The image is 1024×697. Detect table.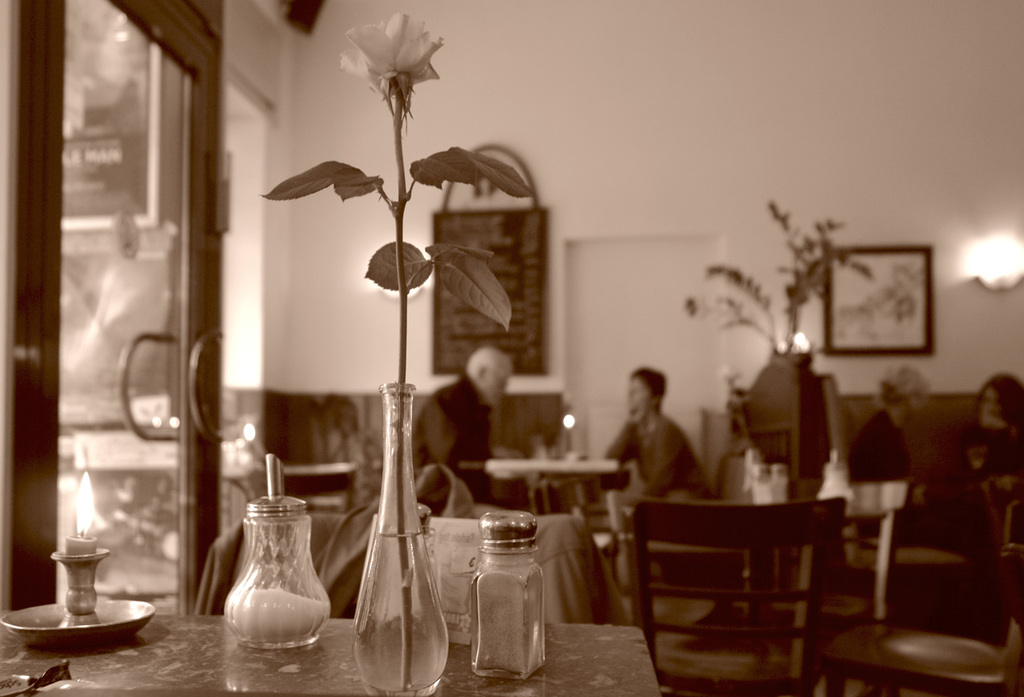
Detection: x1=0, y1=606, x2=660, y2=691.
